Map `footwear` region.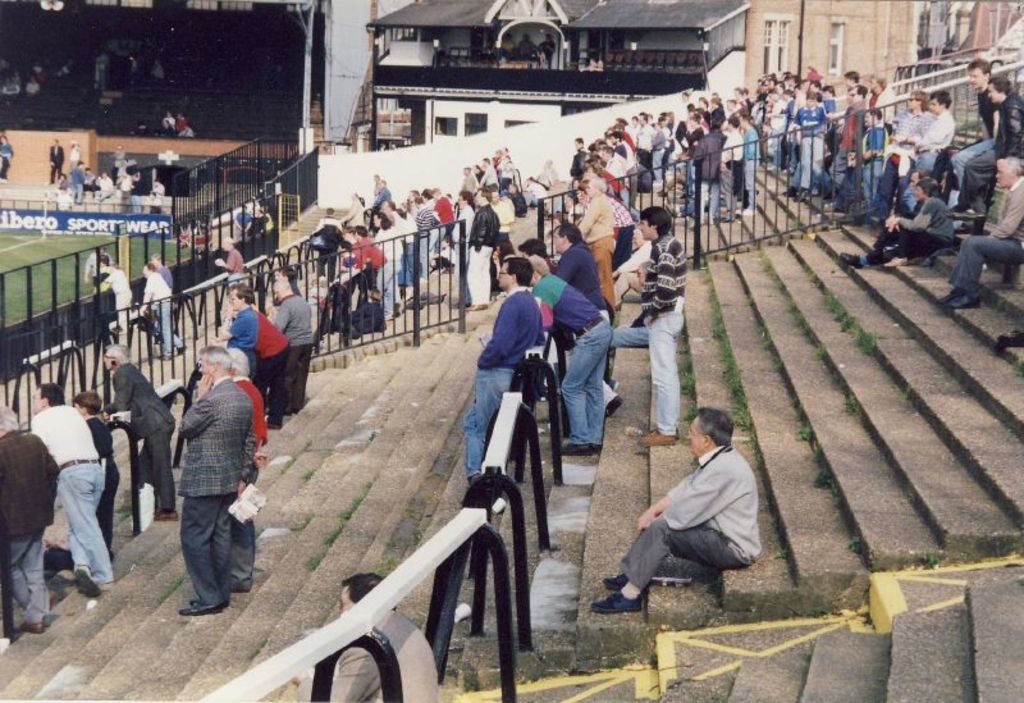
Mapped to <box>947,291,980,309</box>.
